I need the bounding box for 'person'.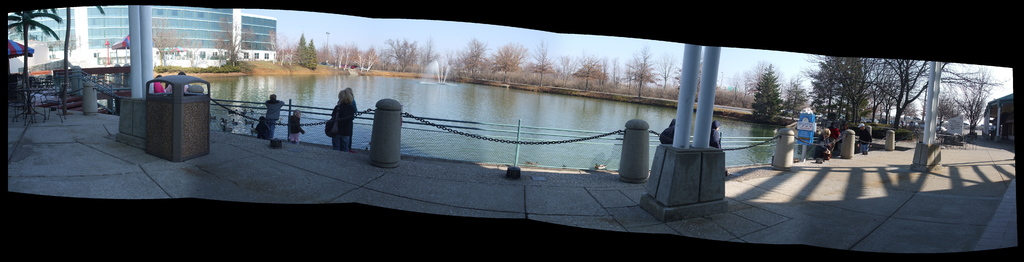
Here it is: [317, 78, 353, 154].
